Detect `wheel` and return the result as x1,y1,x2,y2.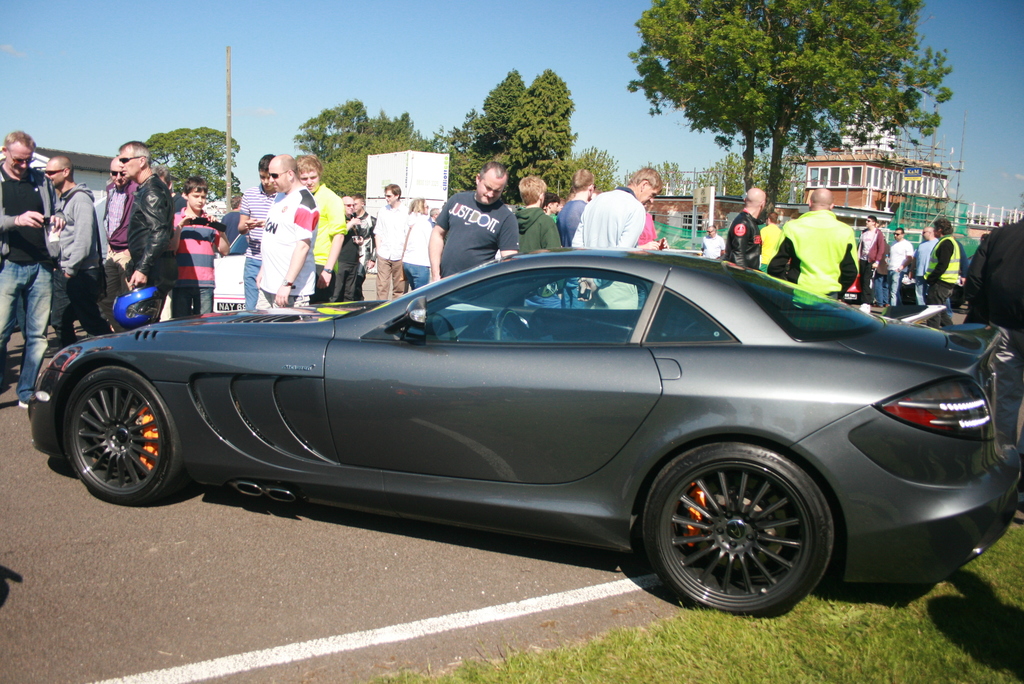
60,357,170,505.
